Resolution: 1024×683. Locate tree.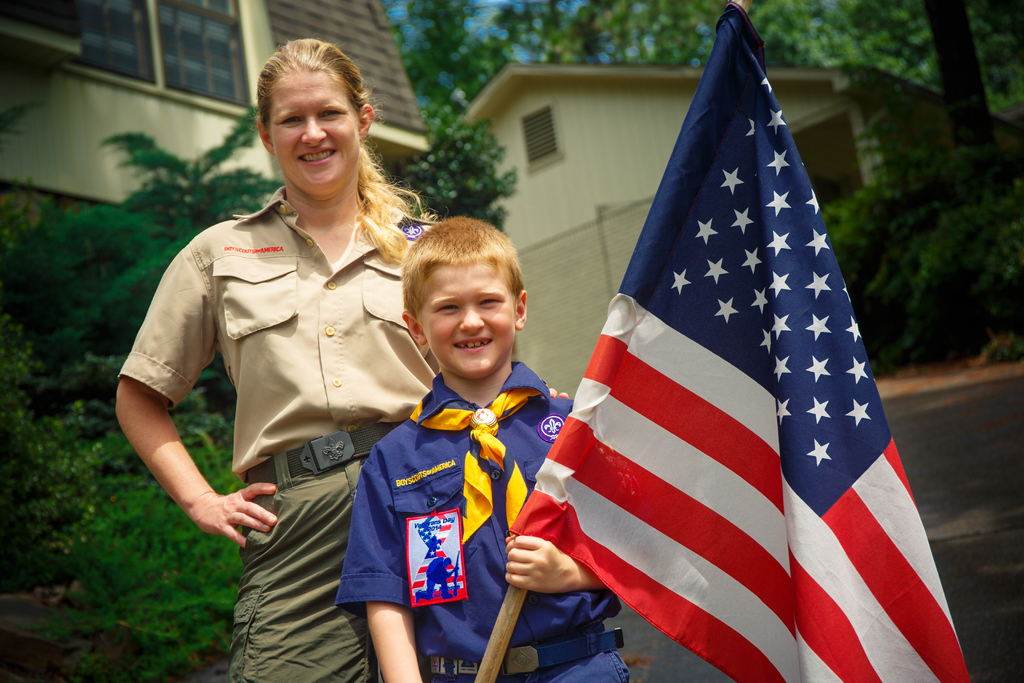
box=[479, 0, 1023, 112].
